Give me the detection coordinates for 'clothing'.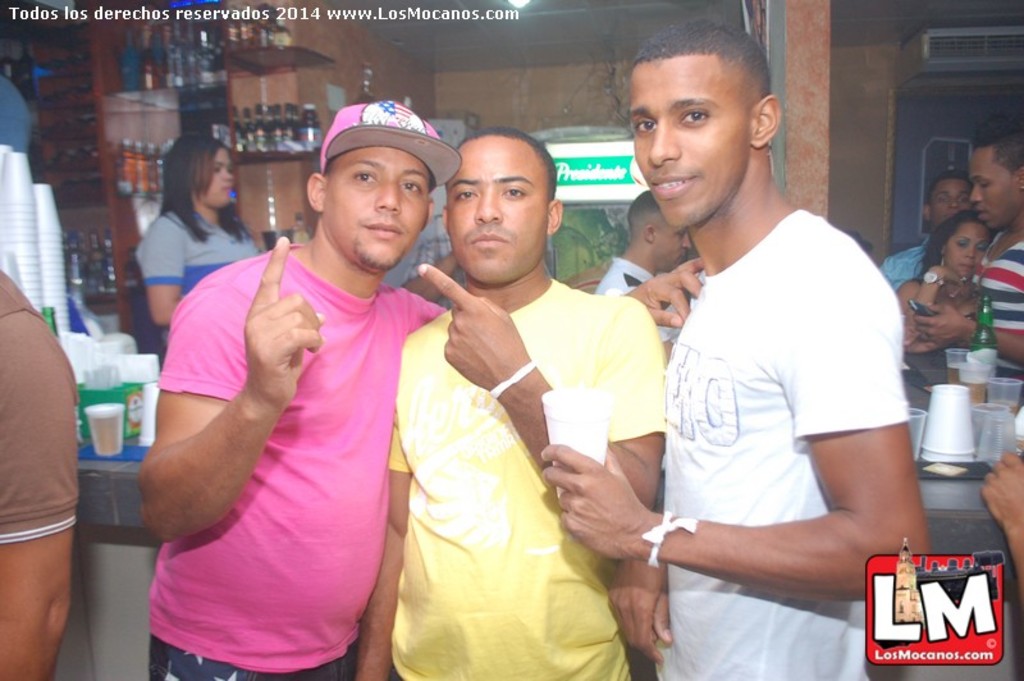
bbox(150, 242, 451, 680).
